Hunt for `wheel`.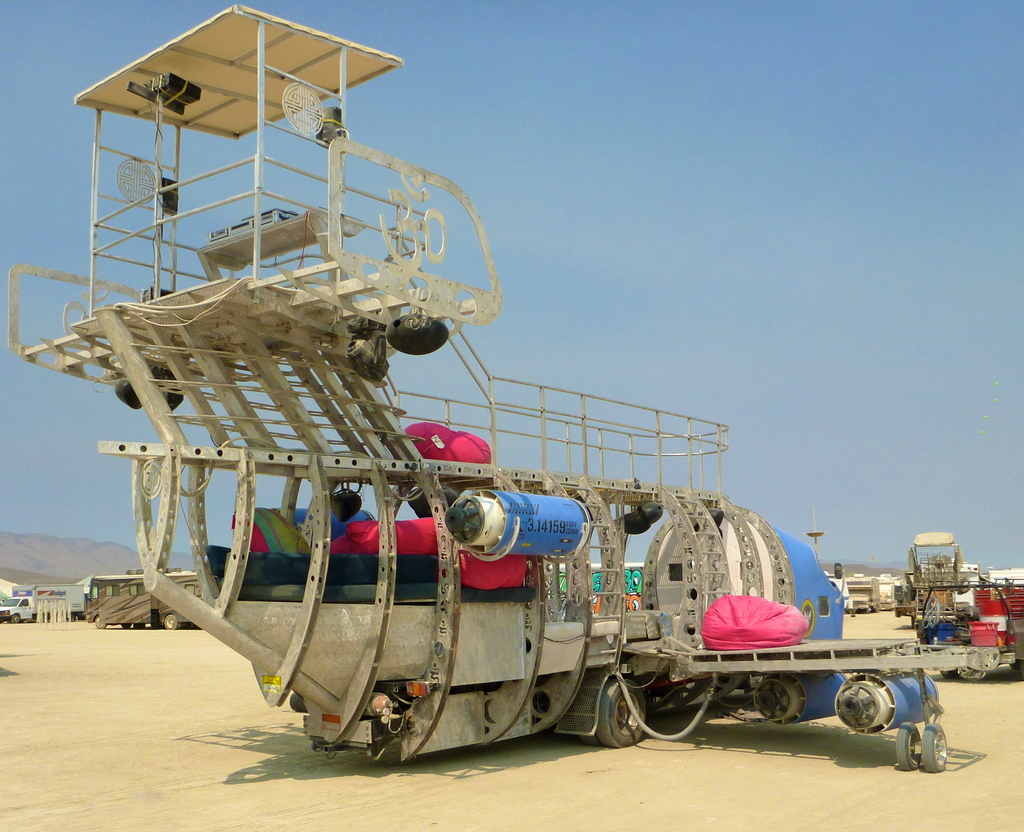
Hunted down at {"left": 136, "top": 624, "right": 147, "bottom": 631}.
